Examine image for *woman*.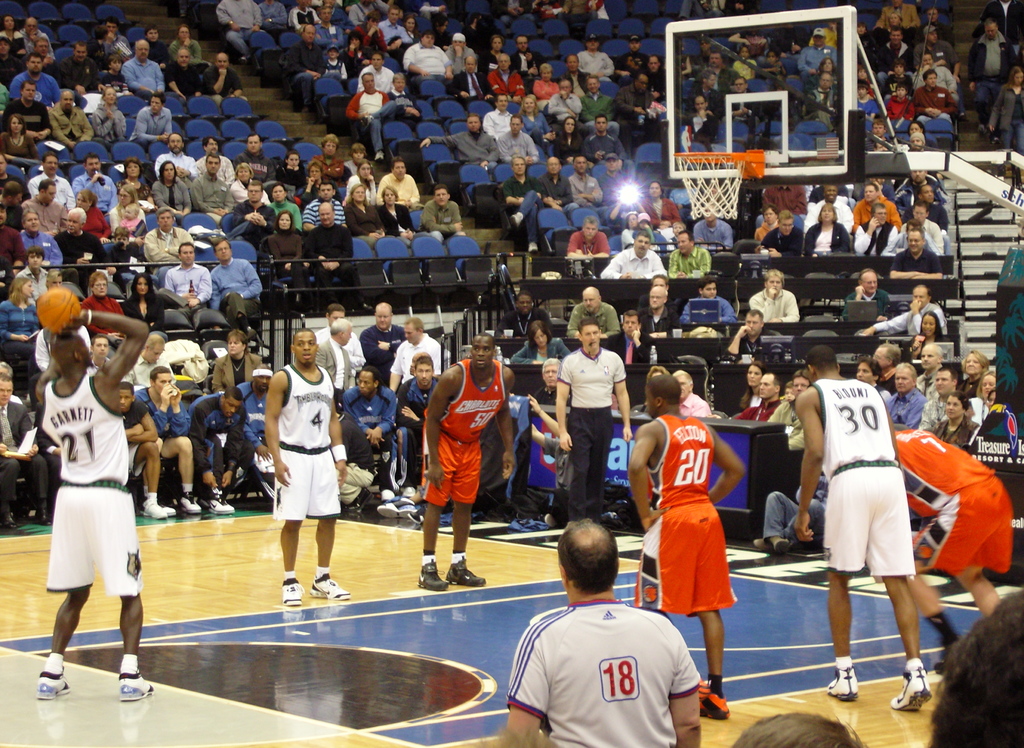
Examination result: 378,182,415,240.
